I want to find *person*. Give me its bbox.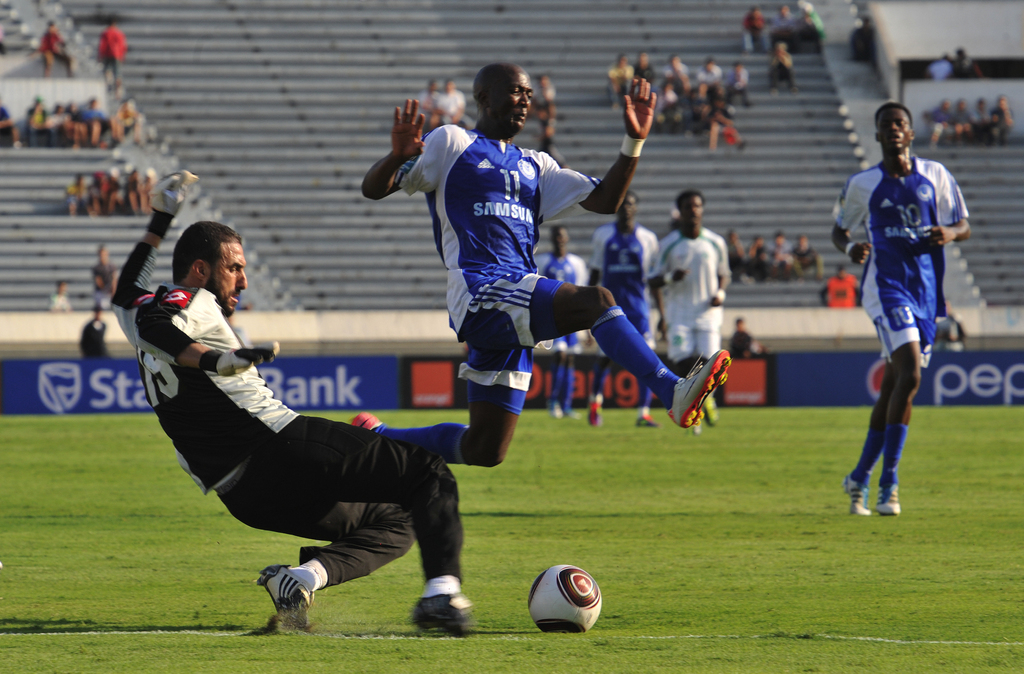
x1=106, y1=164, x2=484, y2=639.
